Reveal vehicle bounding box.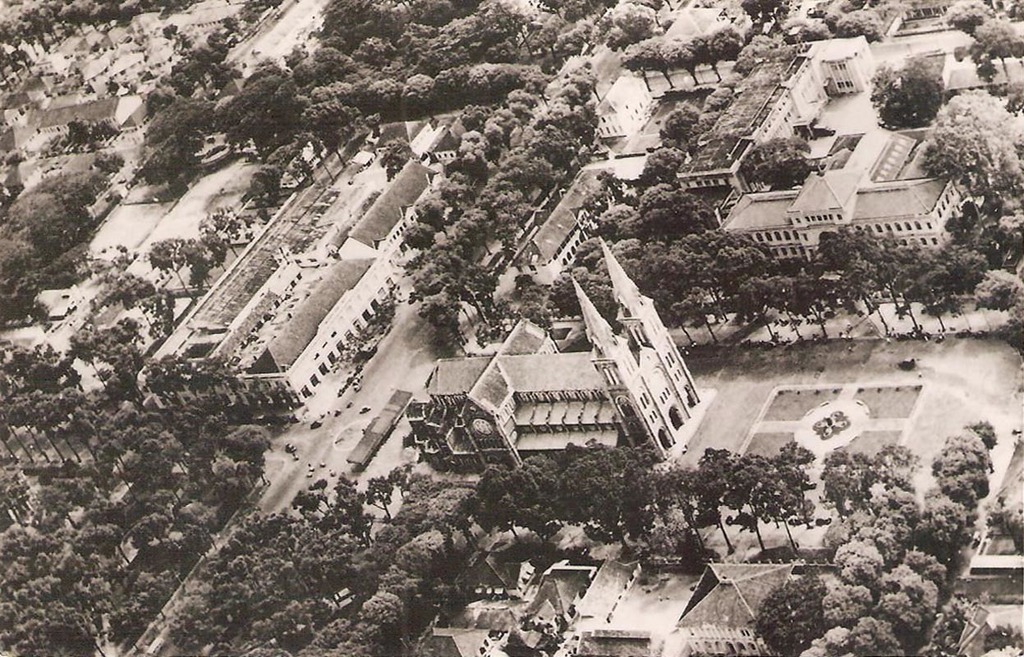
Revealed: [x1=287, y1=443, x2=296, y2=456].
